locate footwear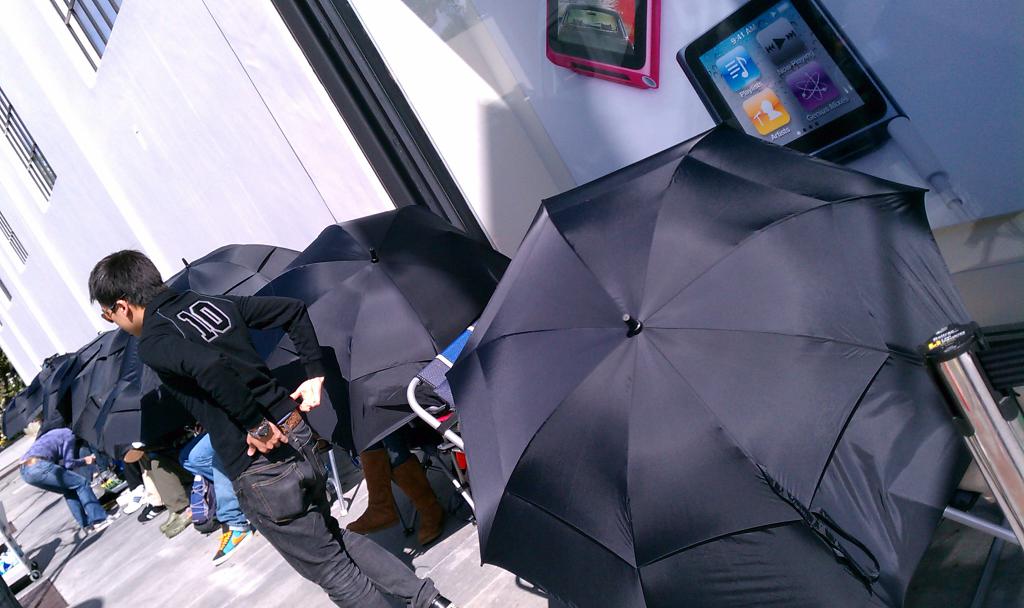
rect(140, 501, 164, 522)
